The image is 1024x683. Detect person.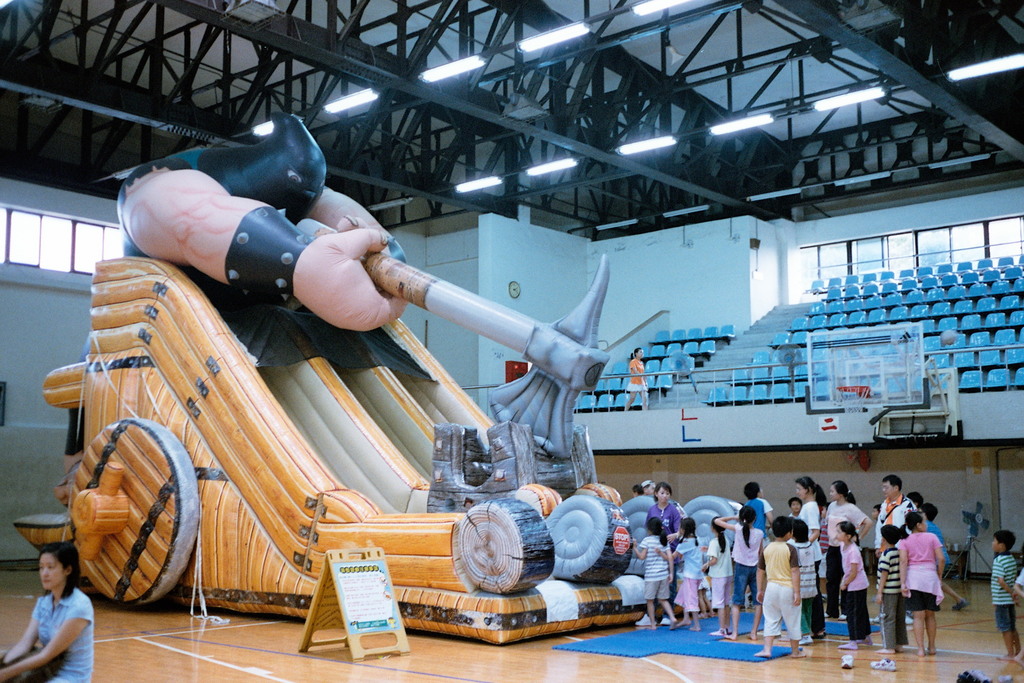
Detection: [left=1014, top=568, right=1023, bottom=662].
